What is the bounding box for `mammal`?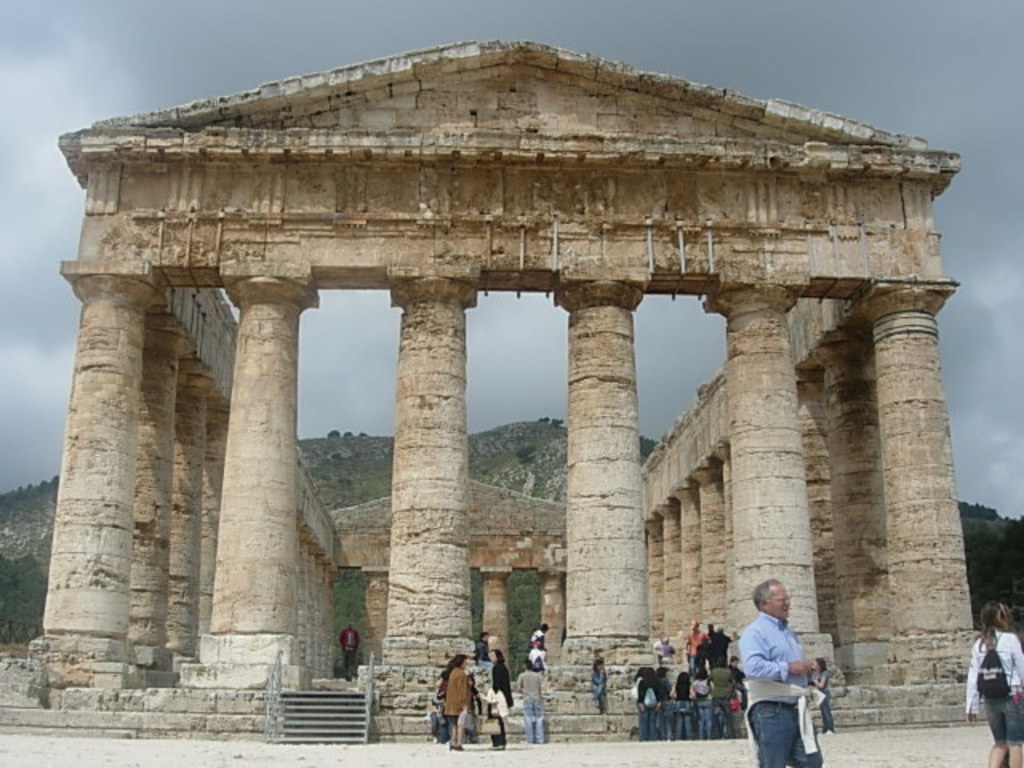
l=427, t=683, r=443, b=746.
